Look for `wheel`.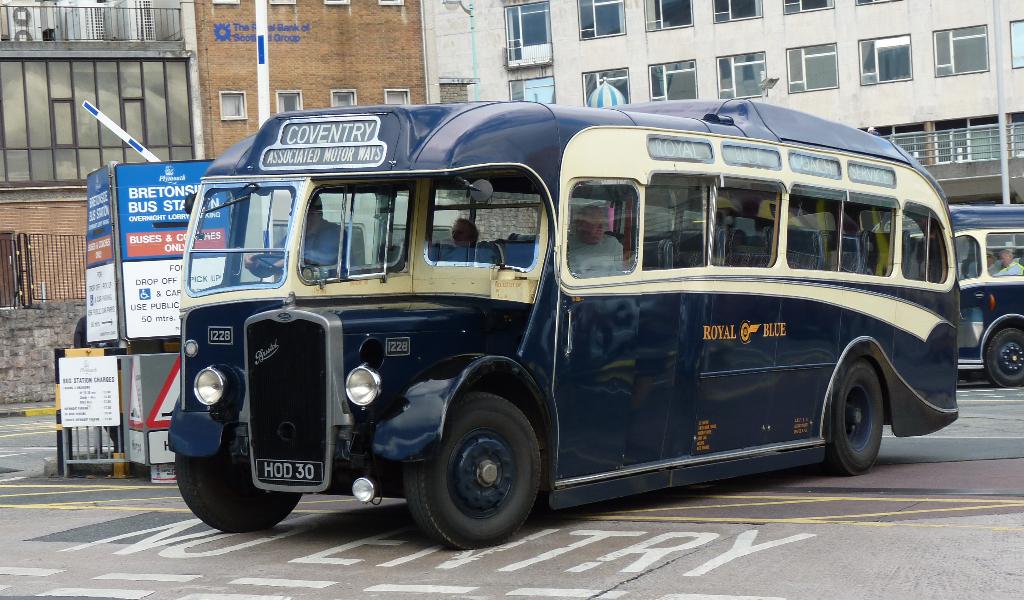
Found: [left=414, top=404, right=541, bottom=539].
